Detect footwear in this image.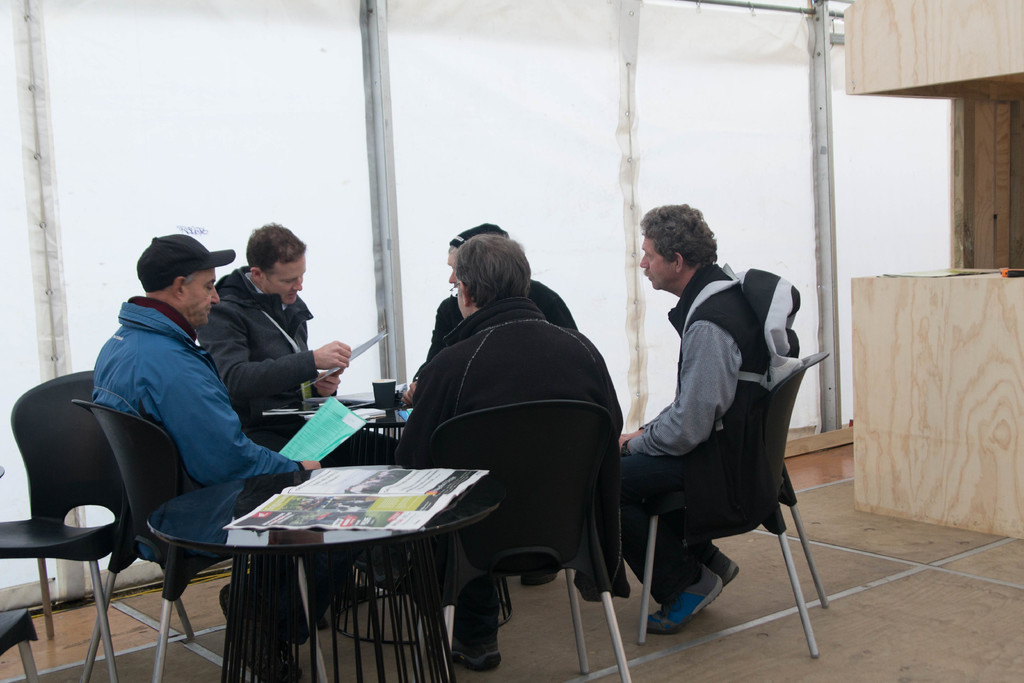
Detection: crop(703, 549, 739, 584).
